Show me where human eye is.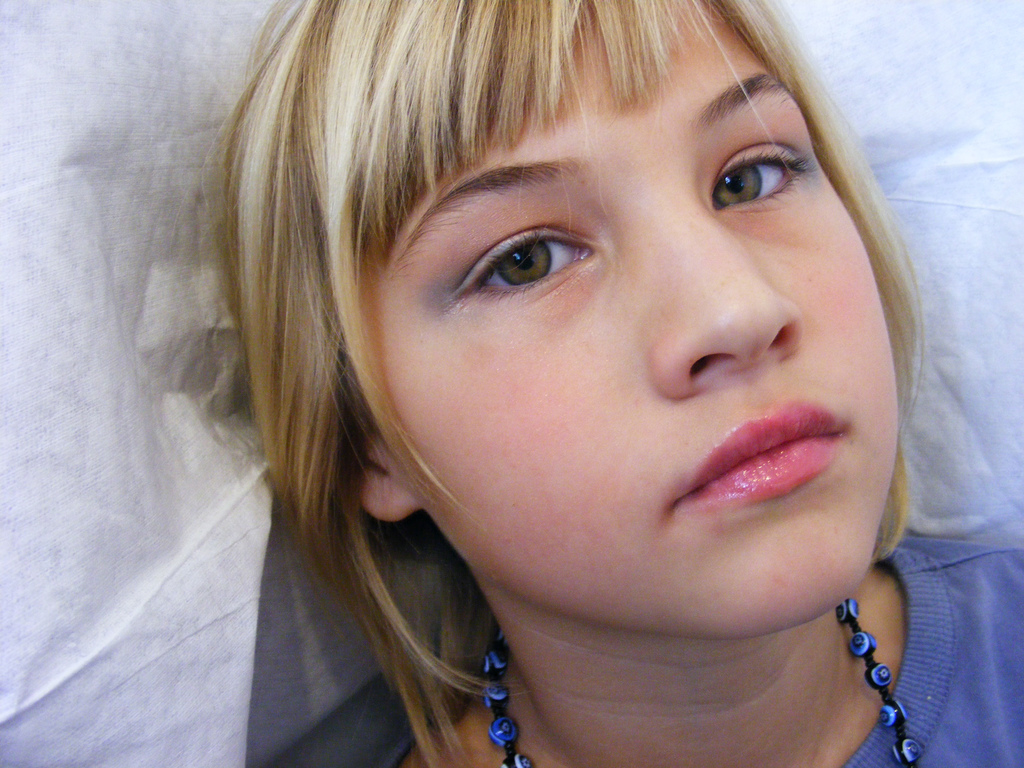
human eye is at 715:139:805:214.
